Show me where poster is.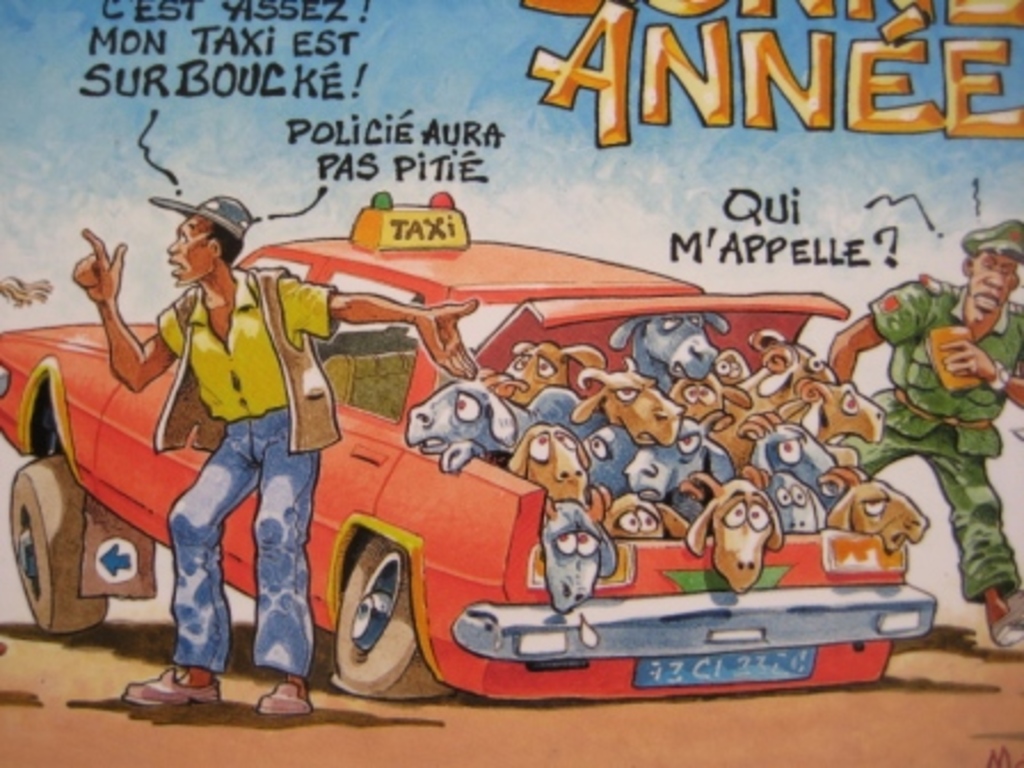
poster is at select_region(0, 0, 1022, 766).
